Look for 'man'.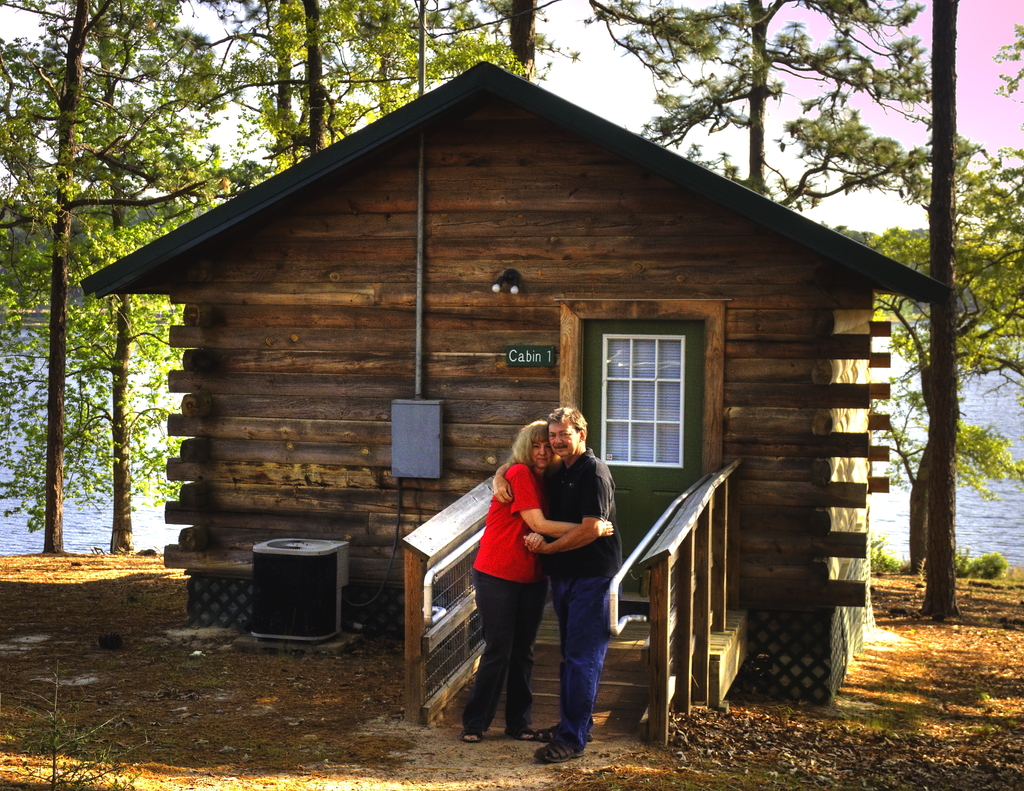
Found: pyautogui.locateOnScreen(463, 405, 632, 757).
